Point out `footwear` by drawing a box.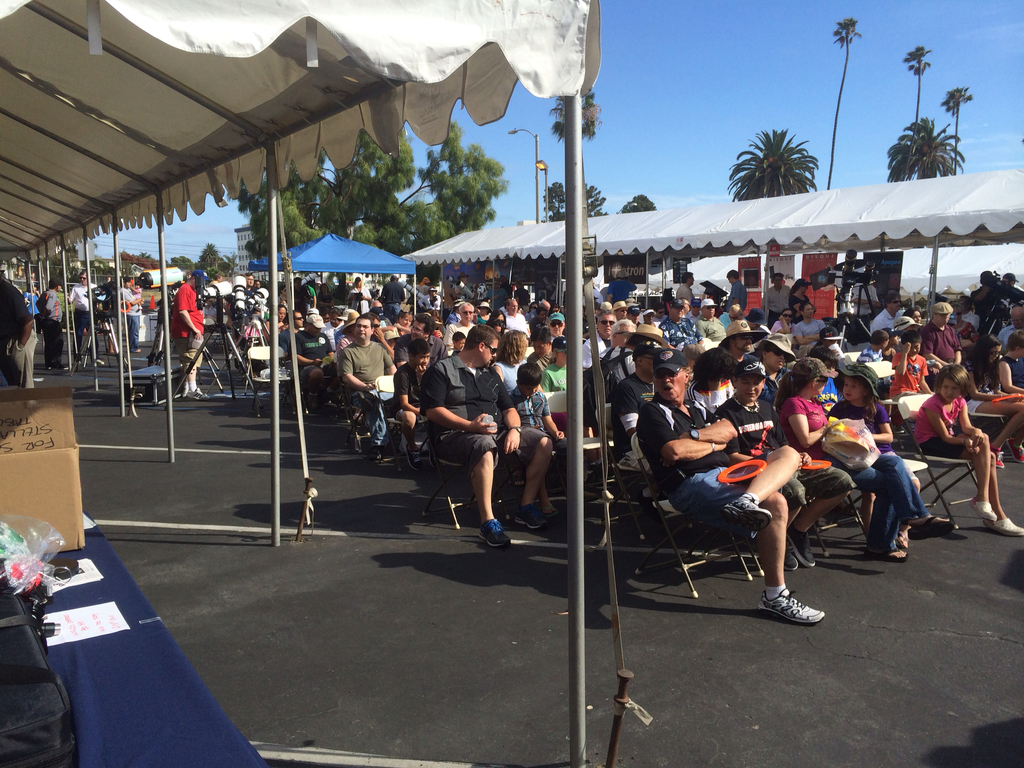
{"x1": 783, "y1": 545, "x2": 799, "y2": 575}.
